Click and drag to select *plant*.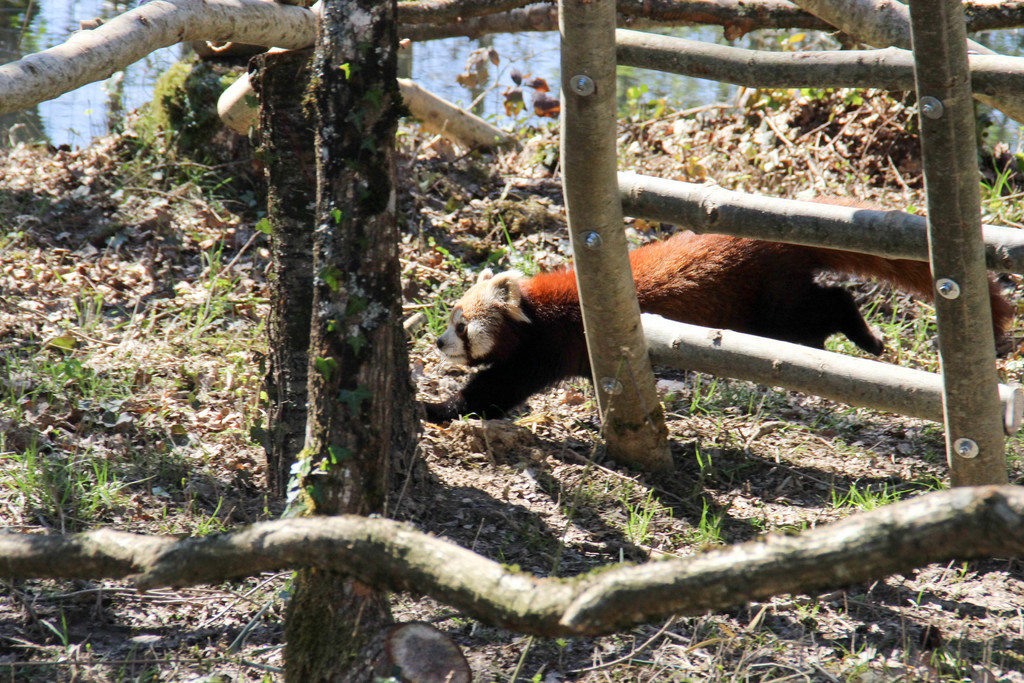
Selection: crop(705, 637, 793, 682).
